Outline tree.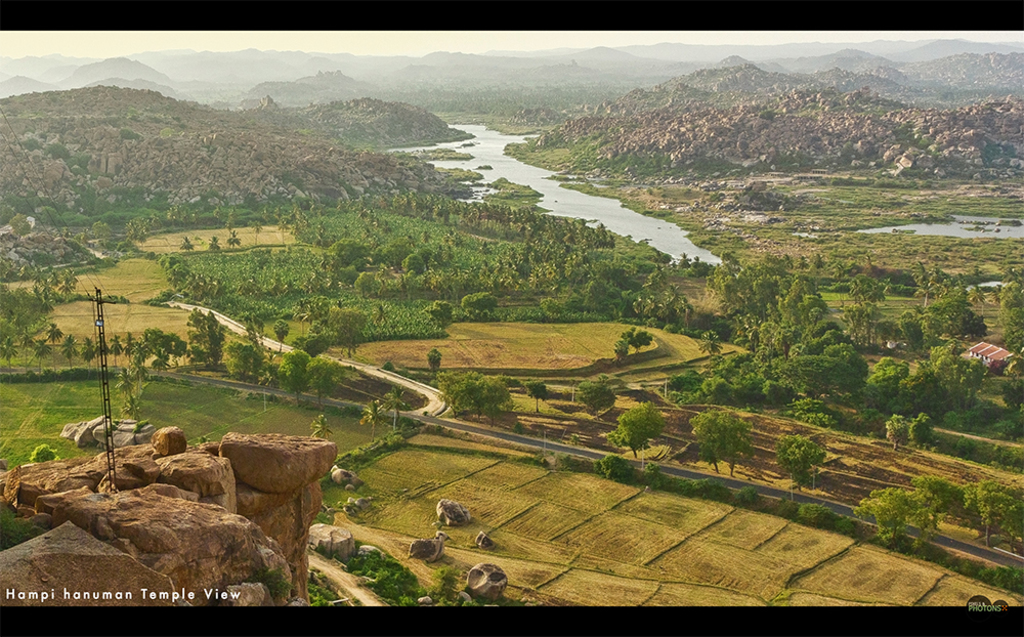
Outline: detection(627, 327, 653, 350).
